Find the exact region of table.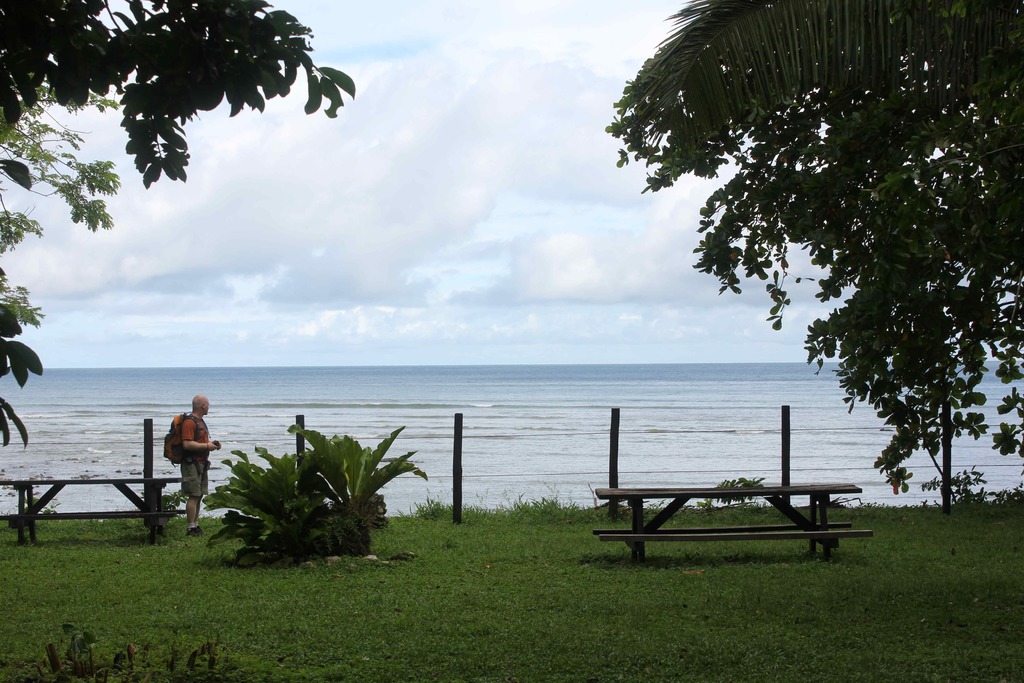
Exact region: (x1=588, y1=479, x2=875, y2=568).
